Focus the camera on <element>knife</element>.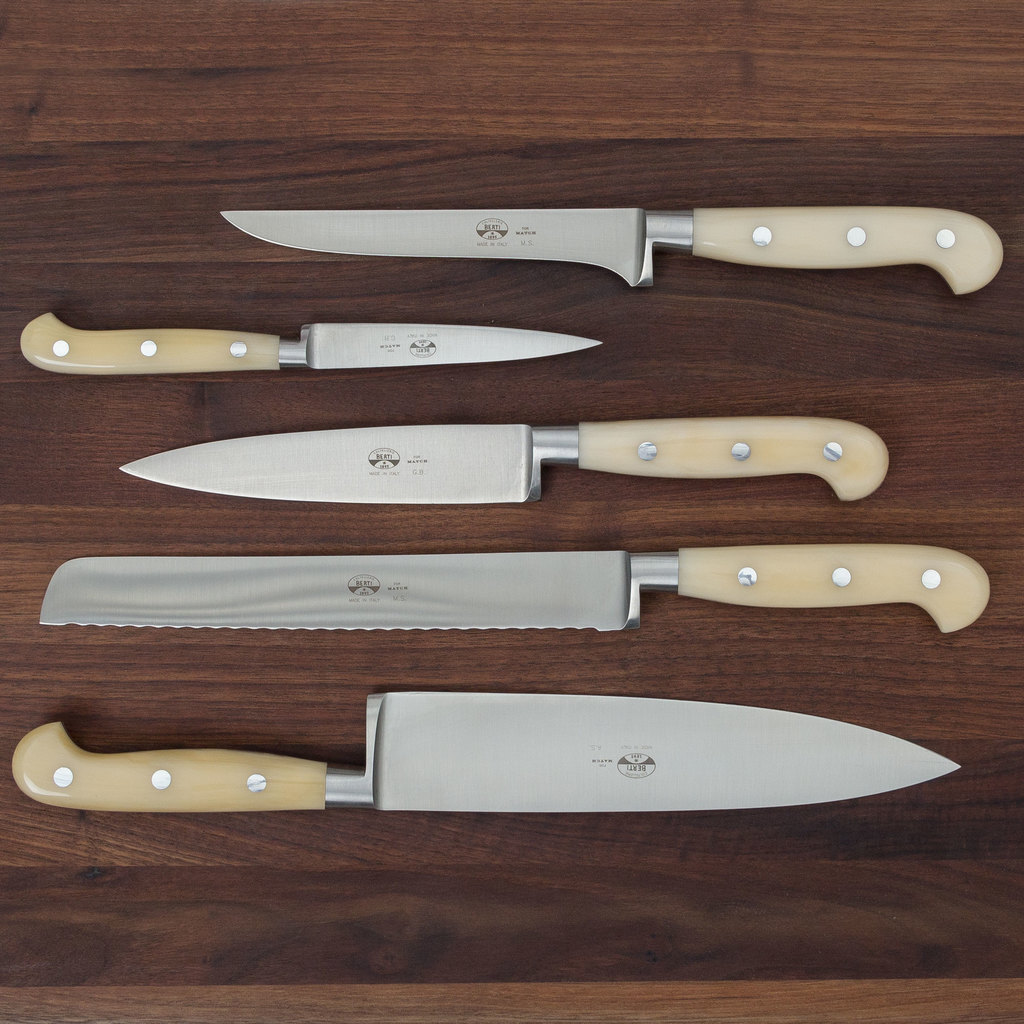
Focus region: bbox(35, 540, 1003, 643).
